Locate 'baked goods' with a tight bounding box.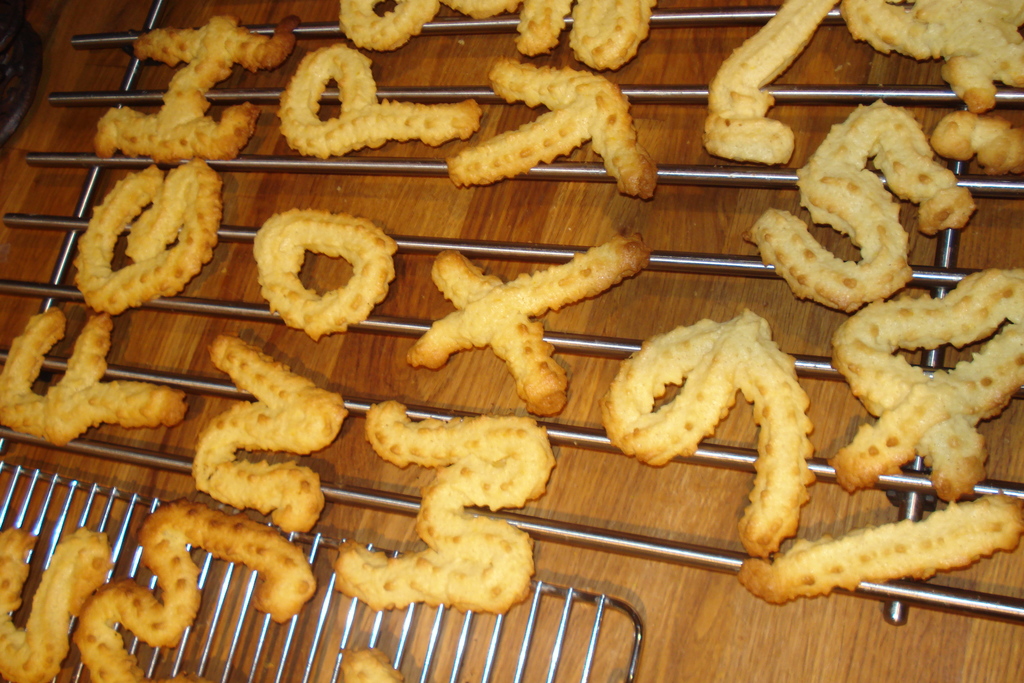
739 97 976 312.
